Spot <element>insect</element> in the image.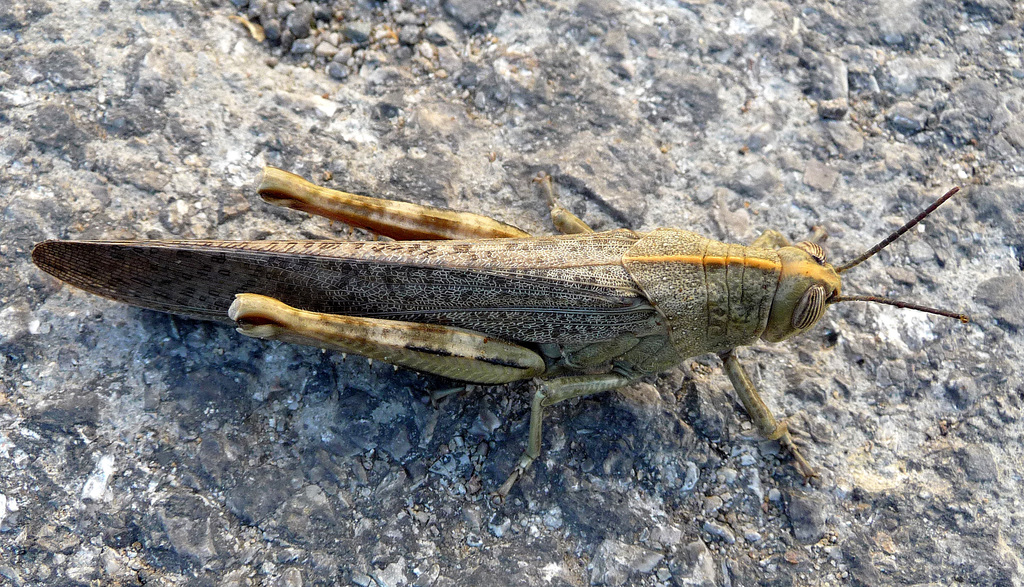
<element>insect</element> found at 22:159:982:514.
